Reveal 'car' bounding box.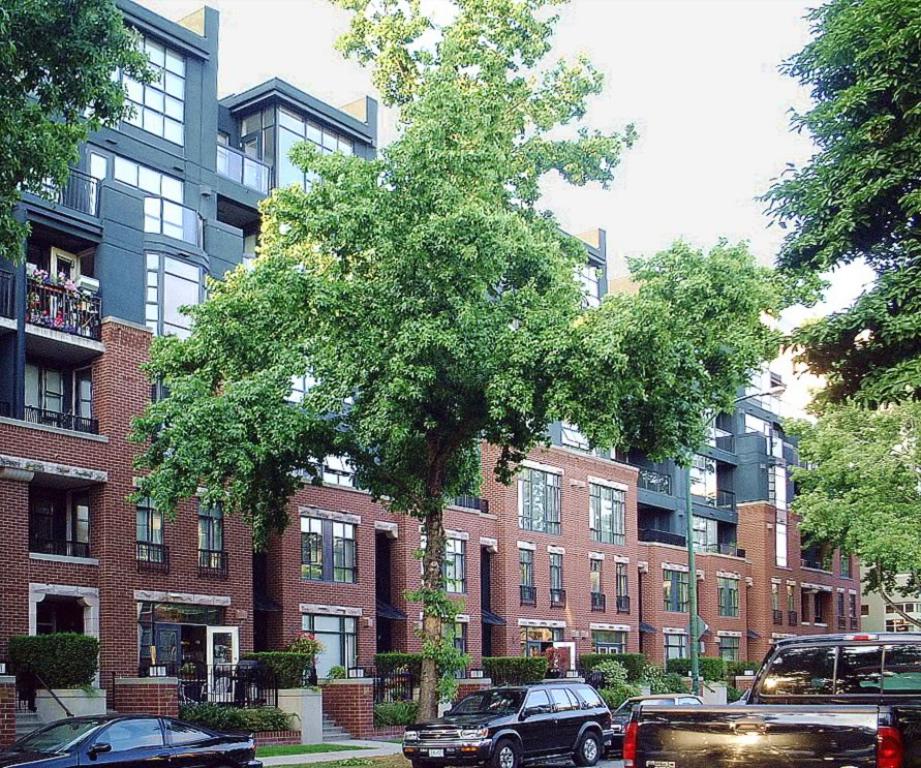
Revealed: x1=596, y1=697, x2=711, y2=758.
